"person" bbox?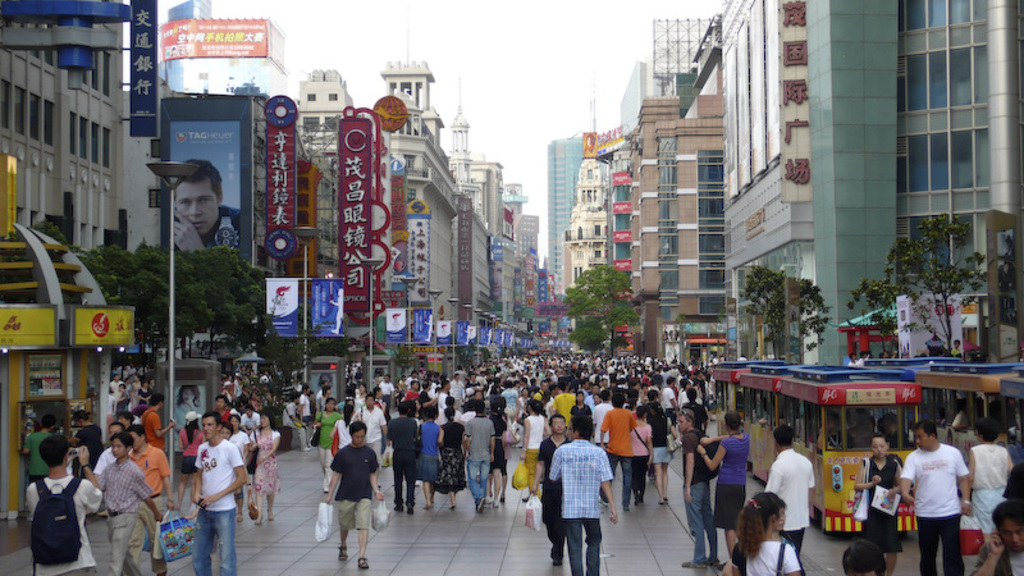
648,355,737,403
